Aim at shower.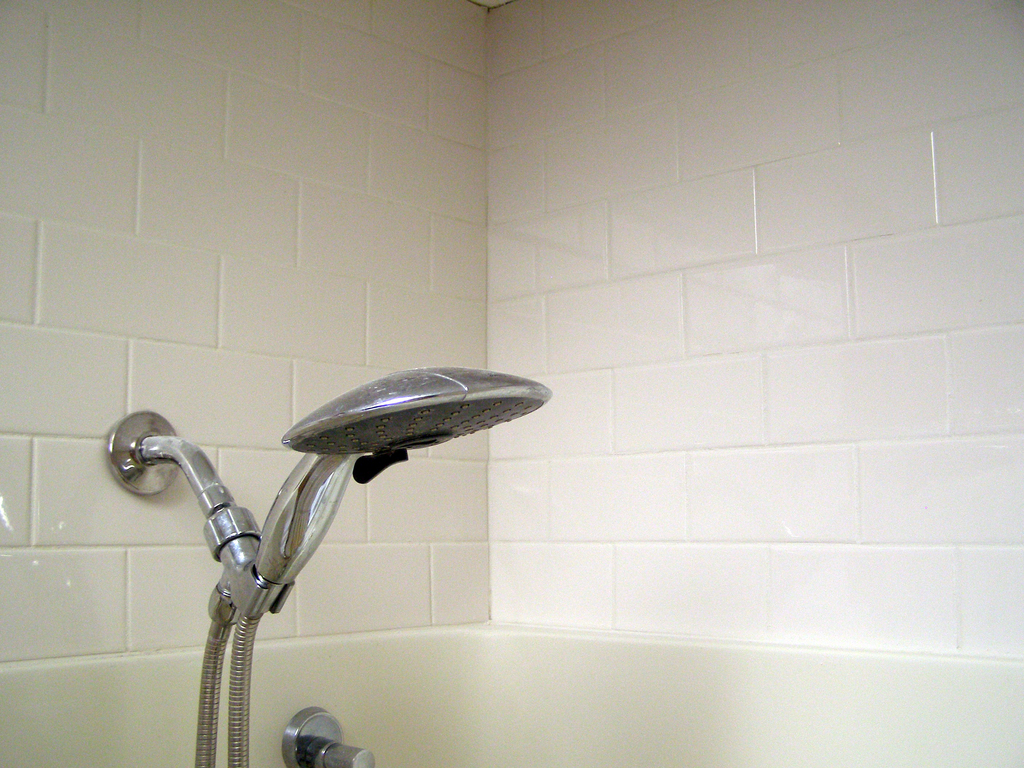
Aimed at bbox=(251, 366, 551, 615).
